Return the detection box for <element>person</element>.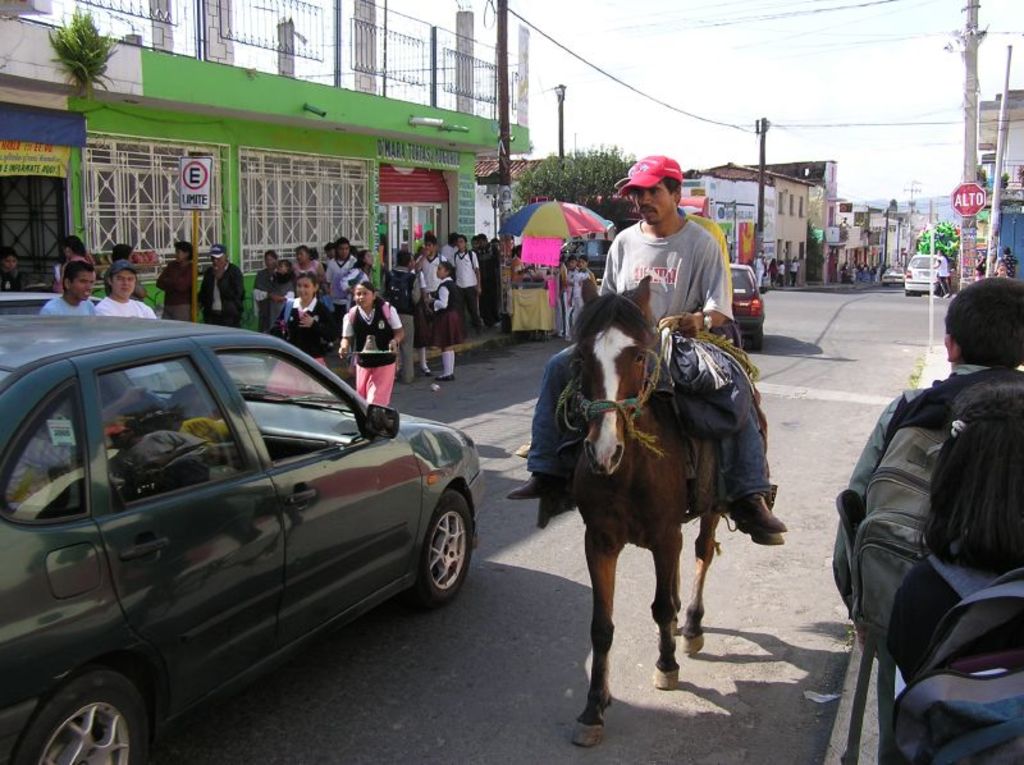
l=353, t=247, r=370, b=280.
